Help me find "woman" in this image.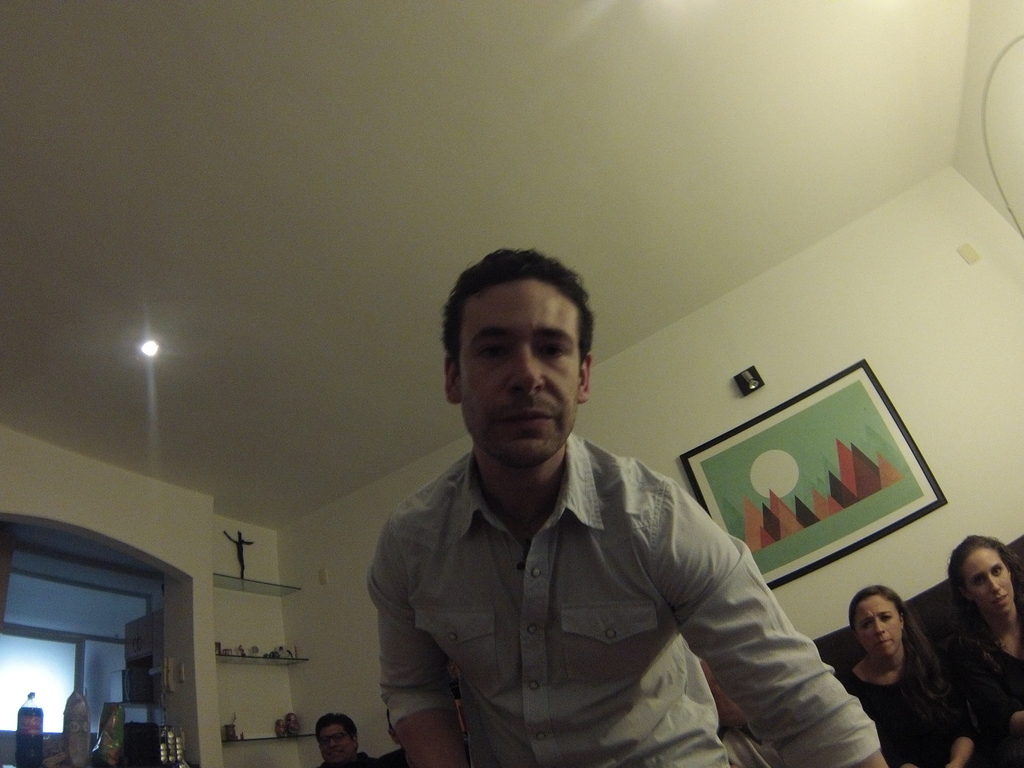
Found it: box(943, 531, 1023, 767).
